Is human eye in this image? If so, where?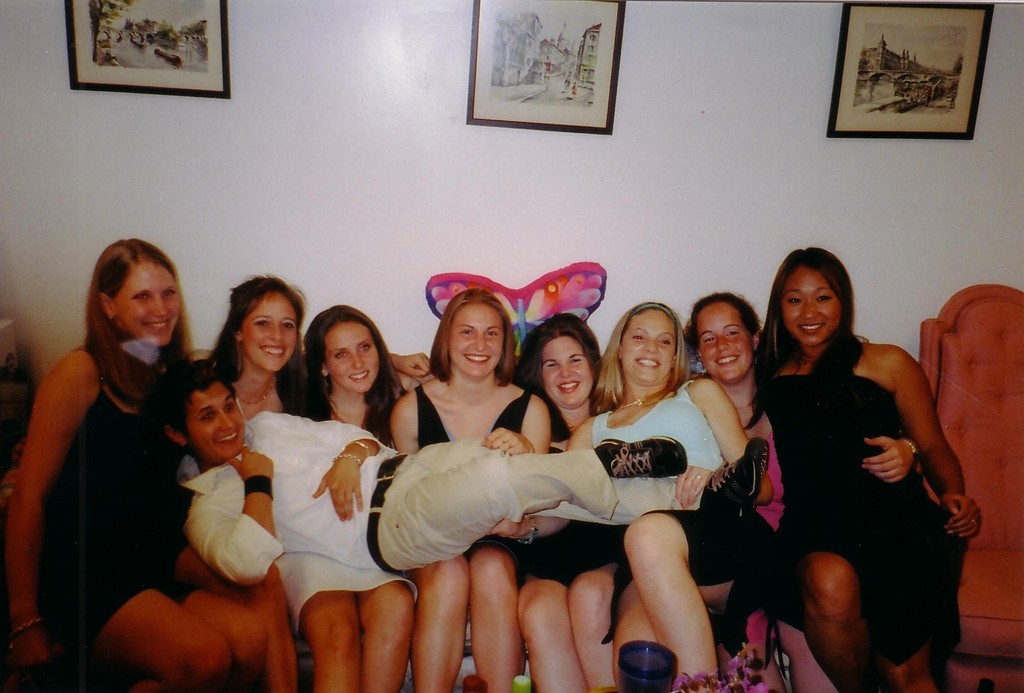
Yes, at 357/341/374/357.
